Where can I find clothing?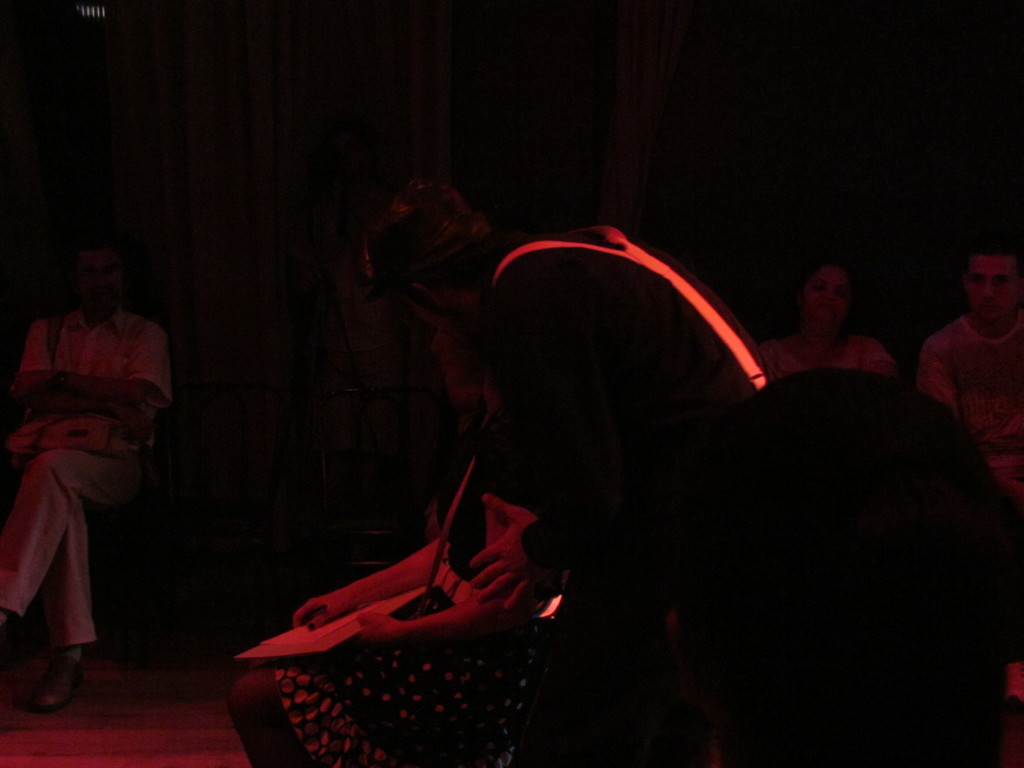
You can find it at Rect(277, 646, 547, 767).
